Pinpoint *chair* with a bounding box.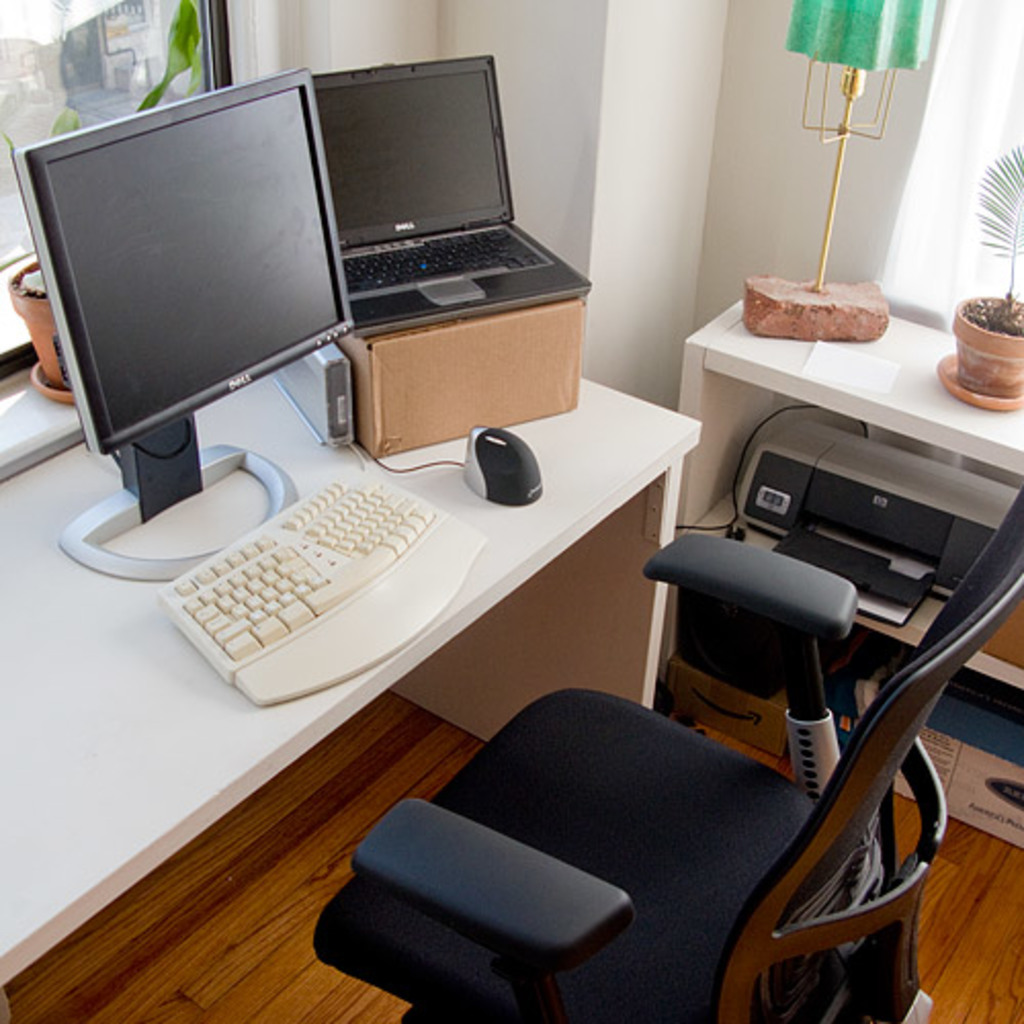
(322, 563, 924, 1004).
